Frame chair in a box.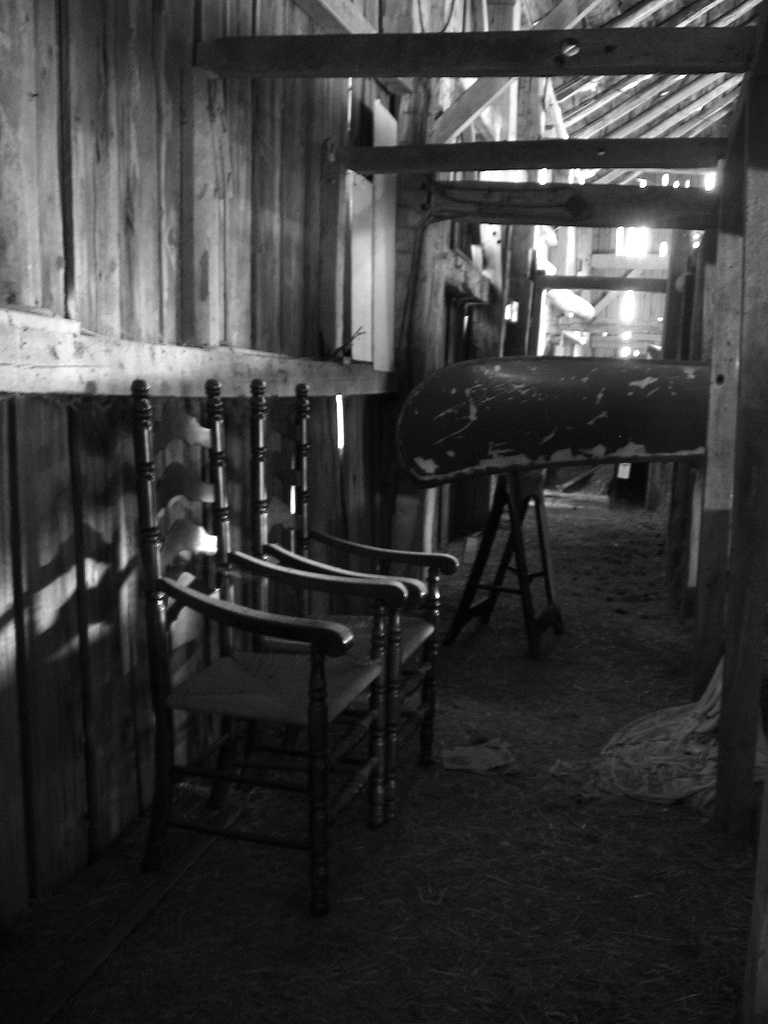
x1=248, y1=375, x2=452, y2=810.
